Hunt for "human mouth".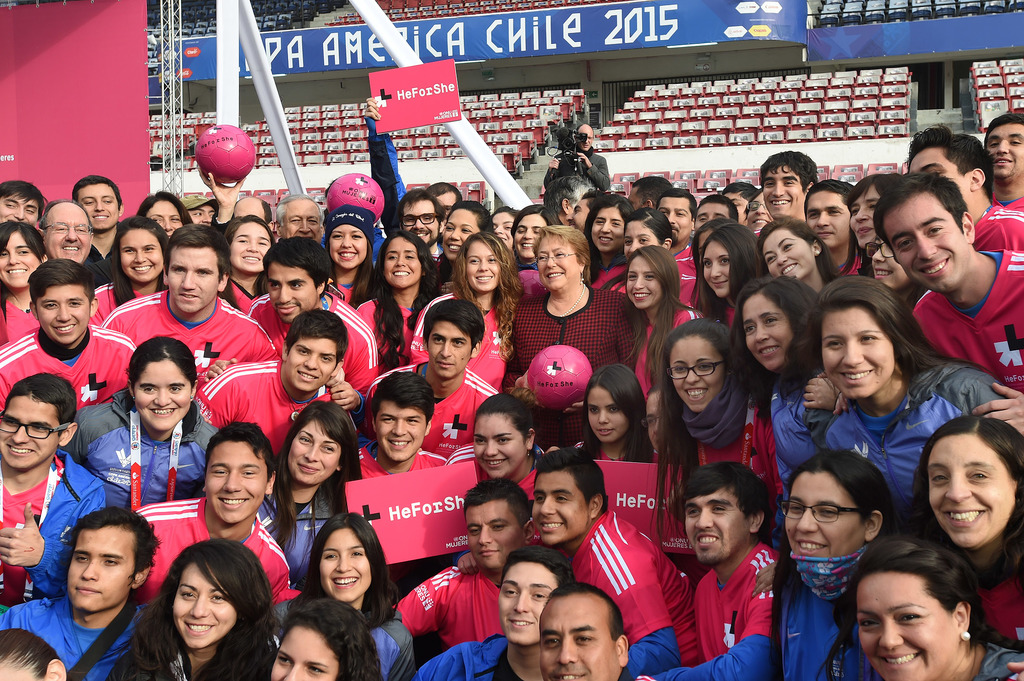
Hunted down at box(335, 249, 356, 258).
